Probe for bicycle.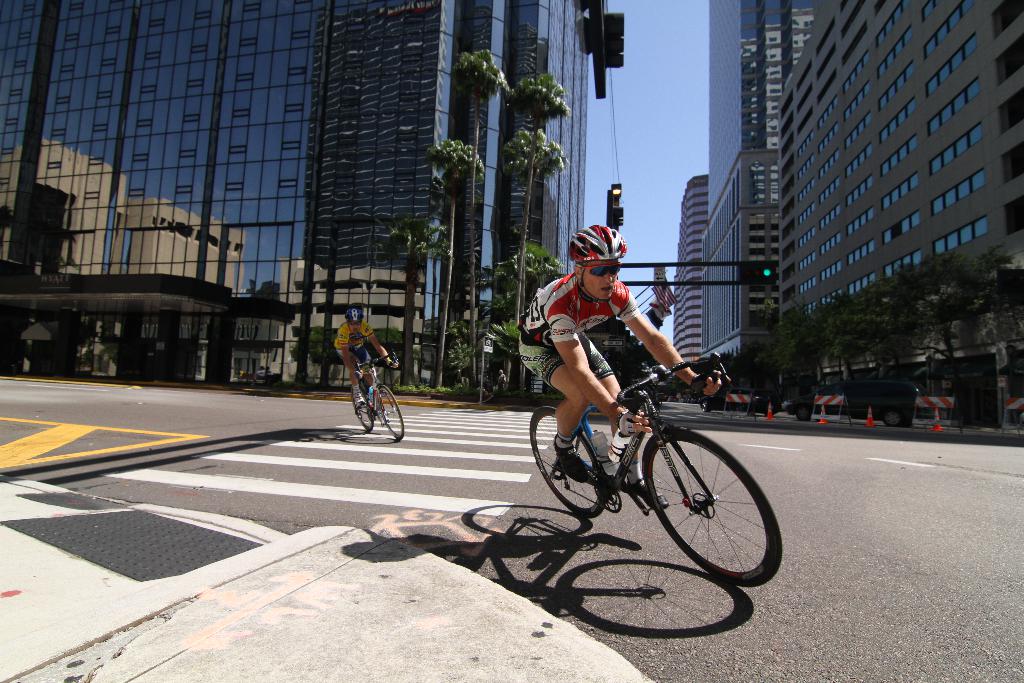
Probe result: detection(352, 349, 406, 442).
